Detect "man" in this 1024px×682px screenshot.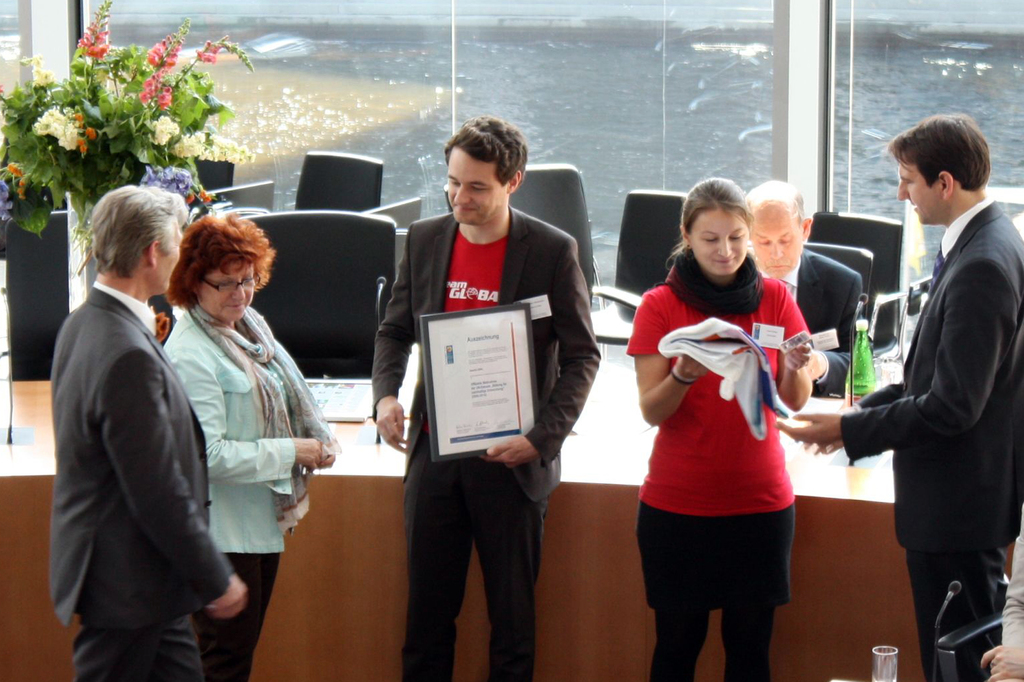
Detection: 38, 159, 228, 681.
